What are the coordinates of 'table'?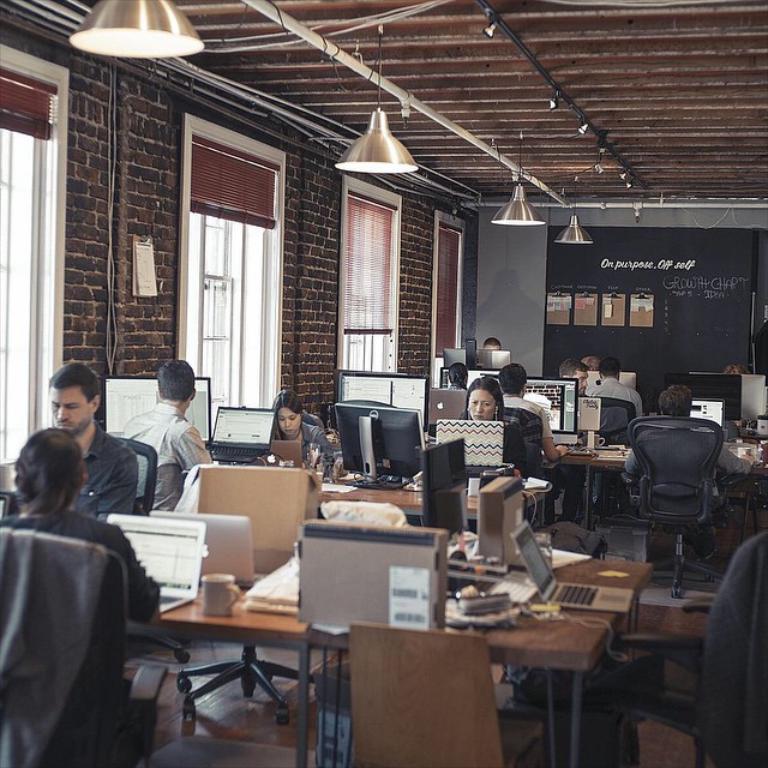
[539,421,767,522].
